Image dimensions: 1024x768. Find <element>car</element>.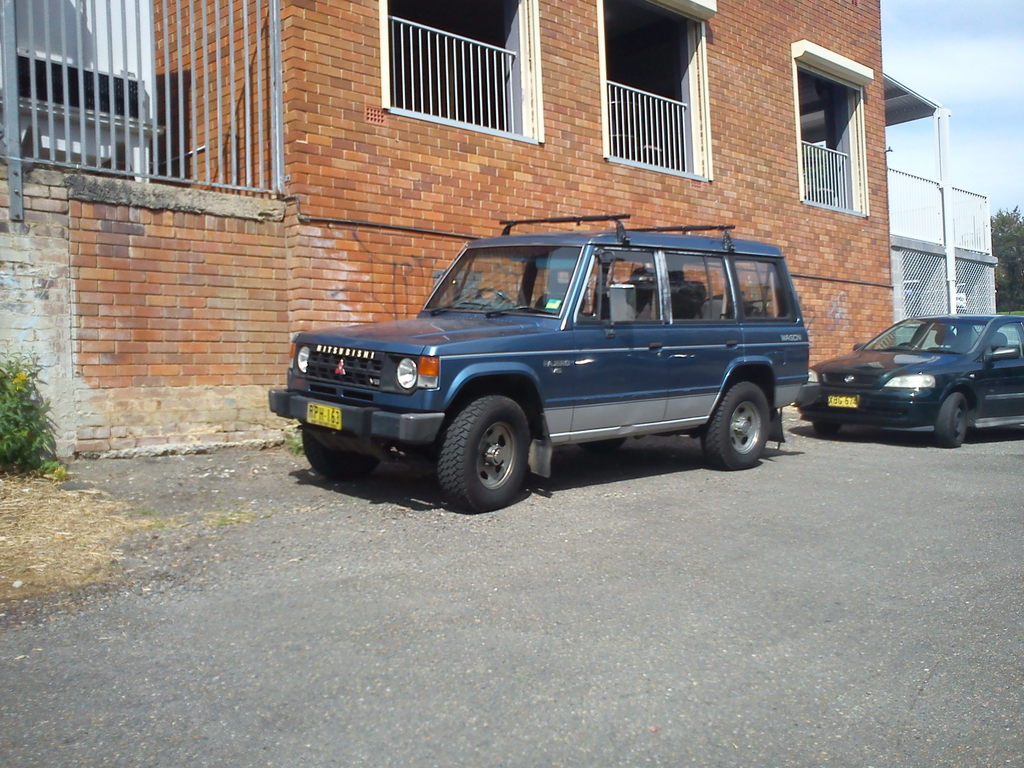
rect(797, 319, 1023, 445).
